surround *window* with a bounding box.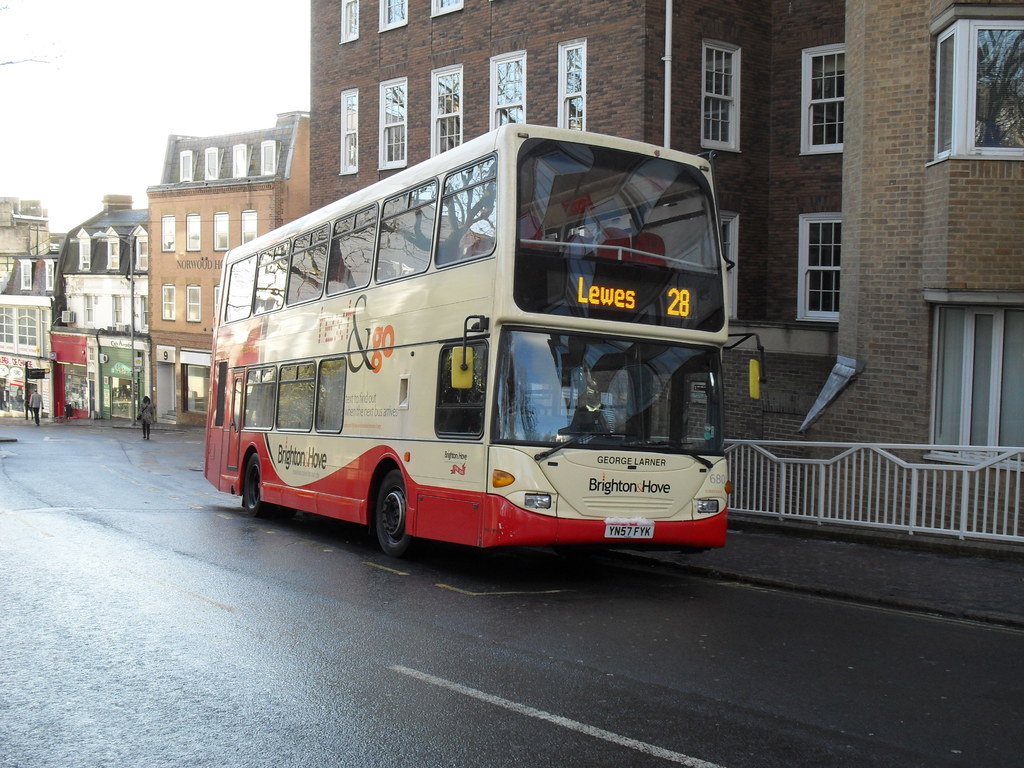
bbox=(424, 0, 463, 17).
